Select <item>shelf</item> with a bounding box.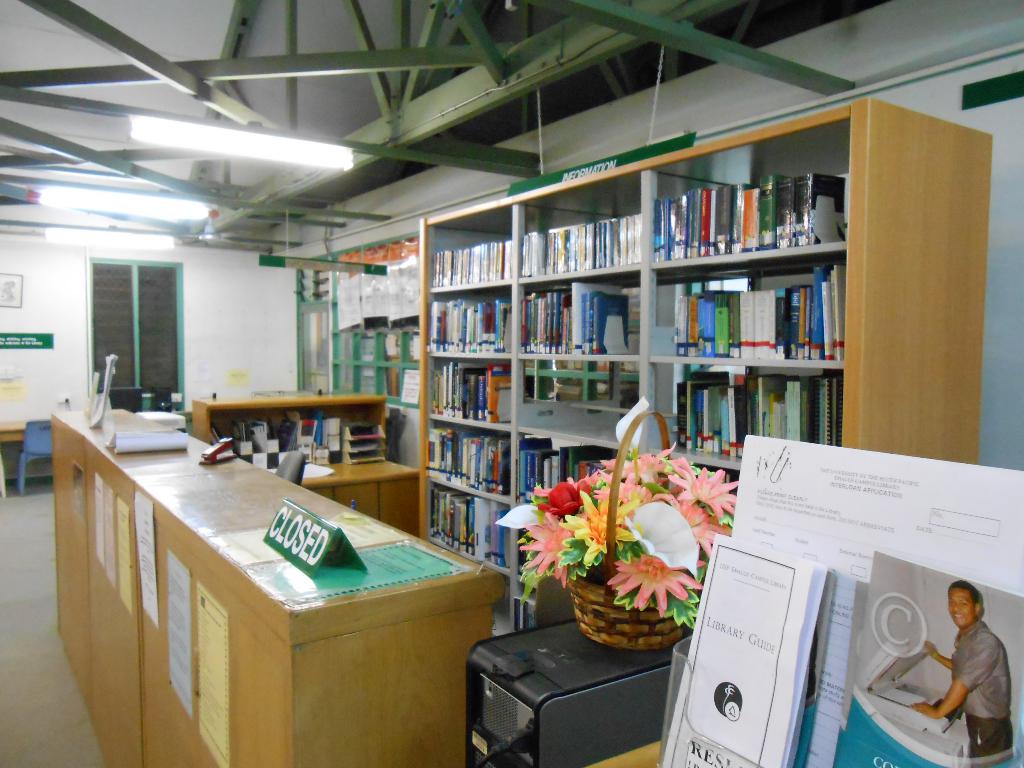
region(404, 135, 994, 574).
